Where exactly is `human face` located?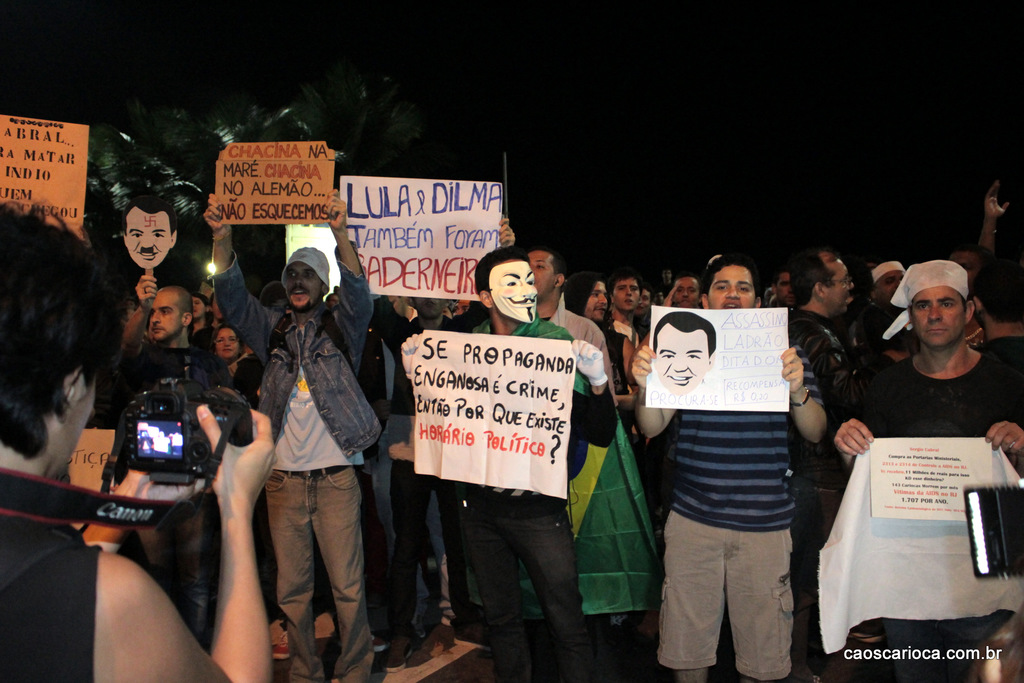
Its bounding box is {"left": 697, "top": 271, "right": 748, "bottom": 311}.
